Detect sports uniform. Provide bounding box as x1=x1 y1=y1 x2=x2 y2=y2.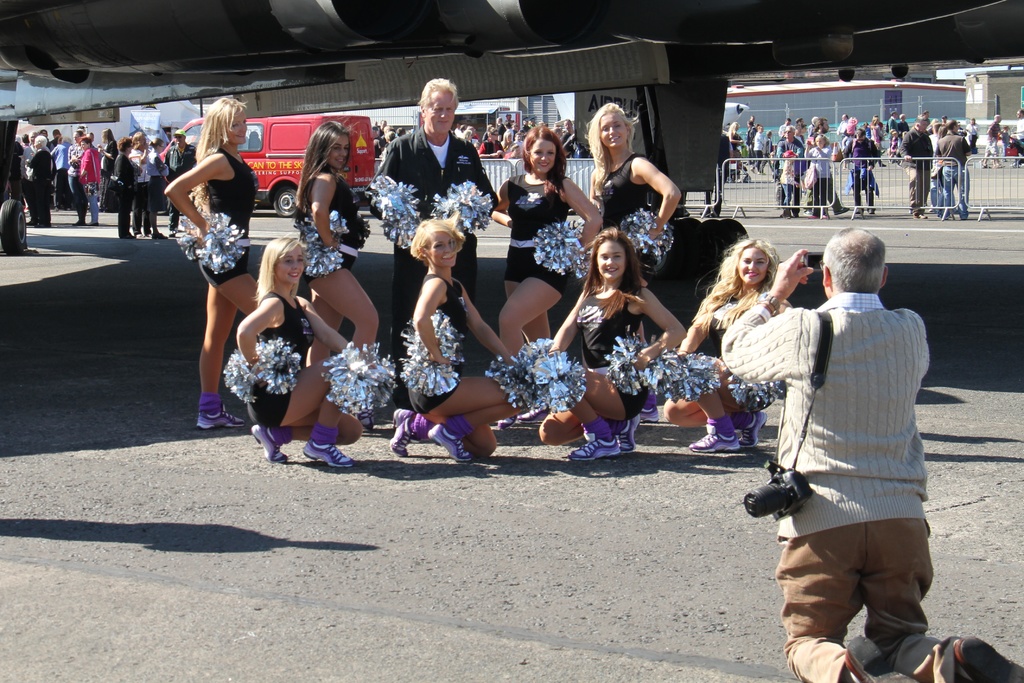
x1=501 y1=172 x2=573 y2=299.
